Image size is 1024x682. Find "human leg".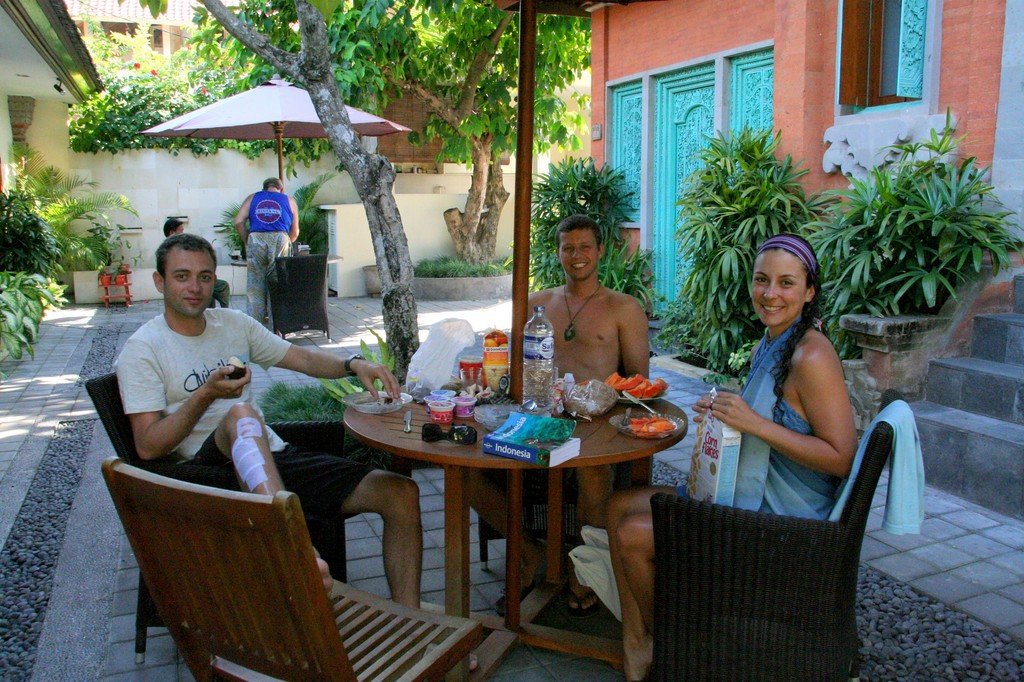
box=[608, 509, 651, 638].
